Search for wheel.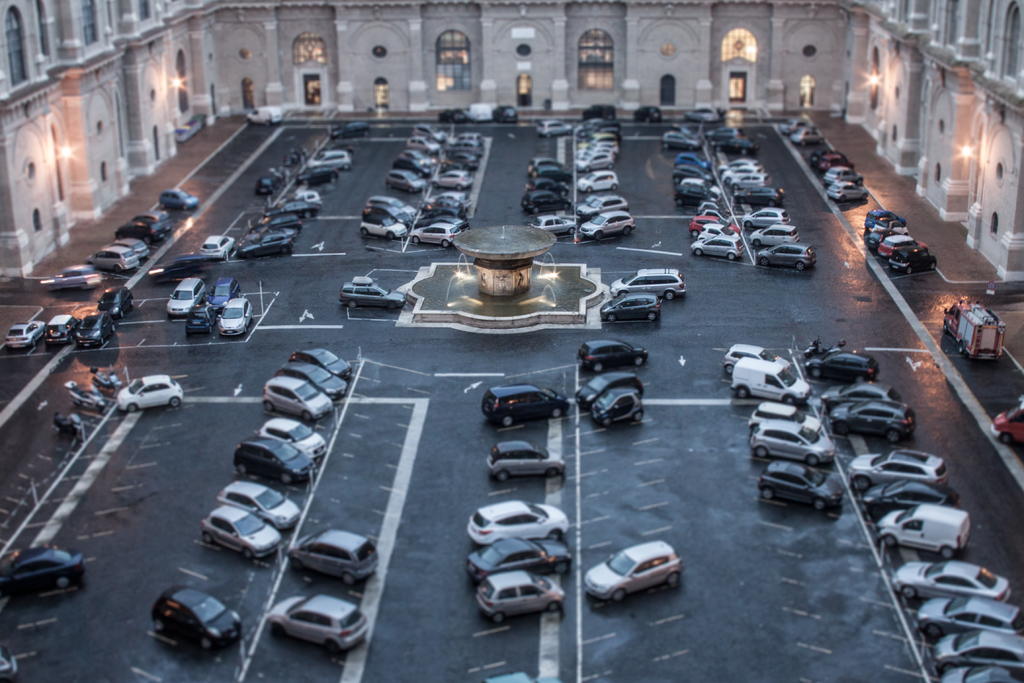
Found at (61, 578, 68, 587).
